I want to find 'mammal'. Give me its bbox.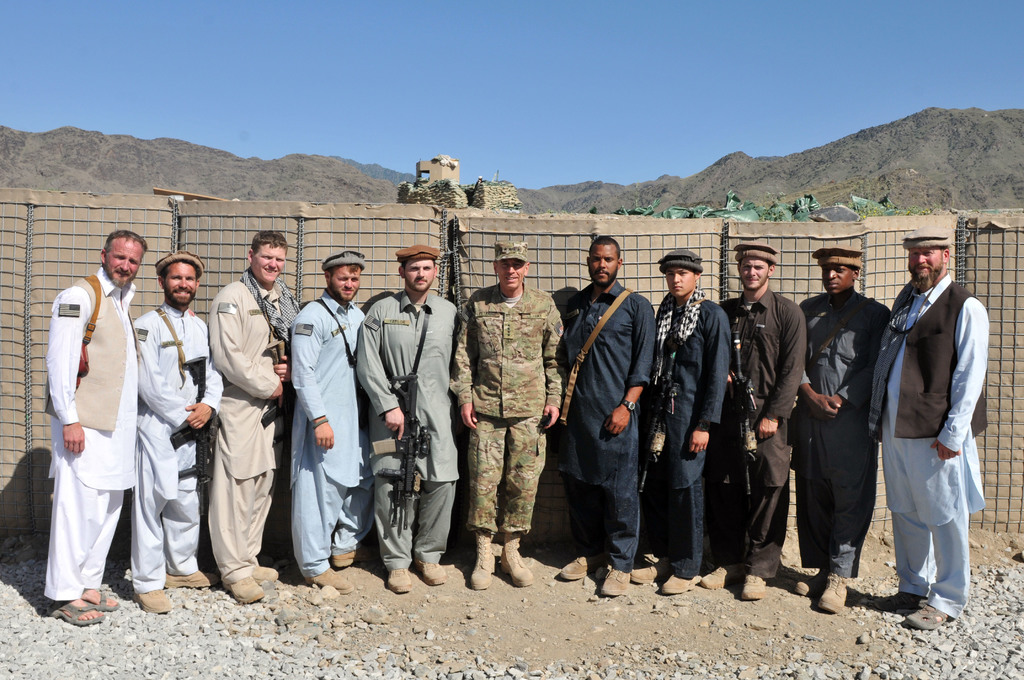
BBox(631, 250, 732, 597).
